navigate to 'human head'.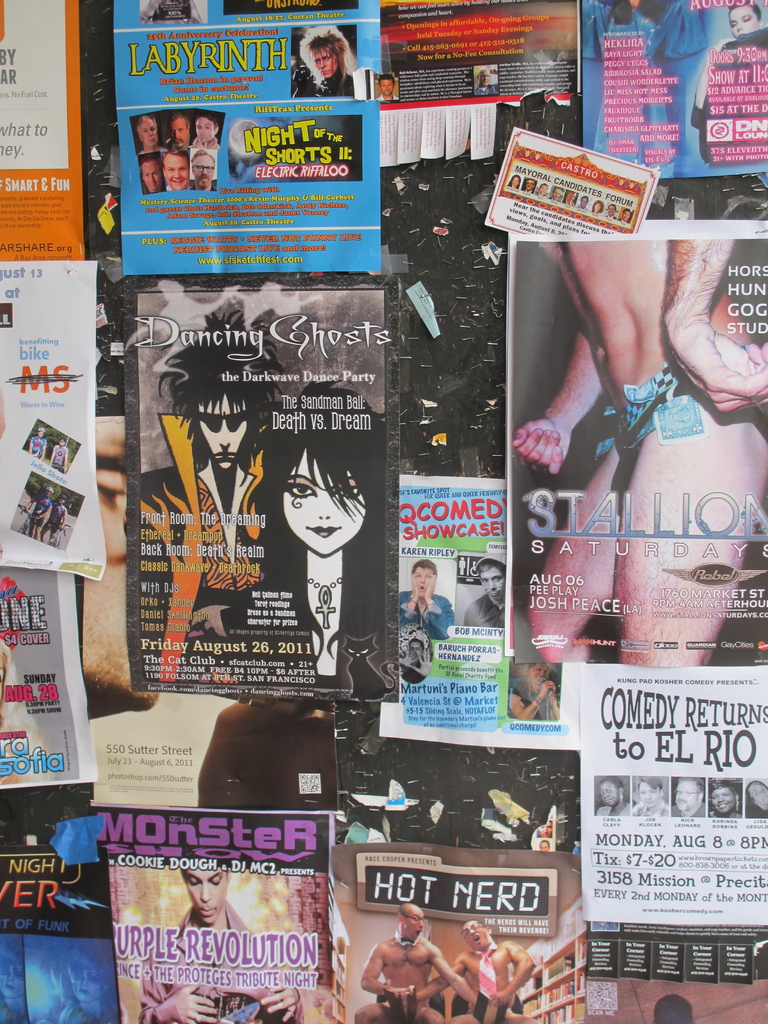
Navigation target: BBox(259, 387, 392, 559).
